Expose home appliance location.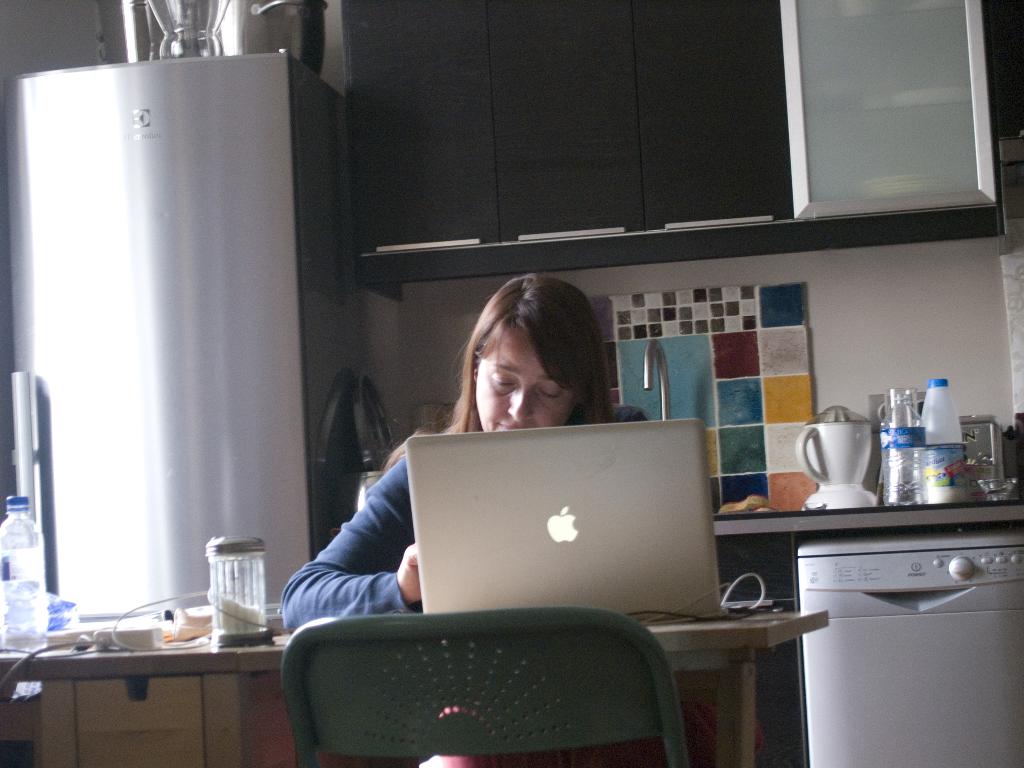
Exposed at detection(795, 404, 881, 511).
